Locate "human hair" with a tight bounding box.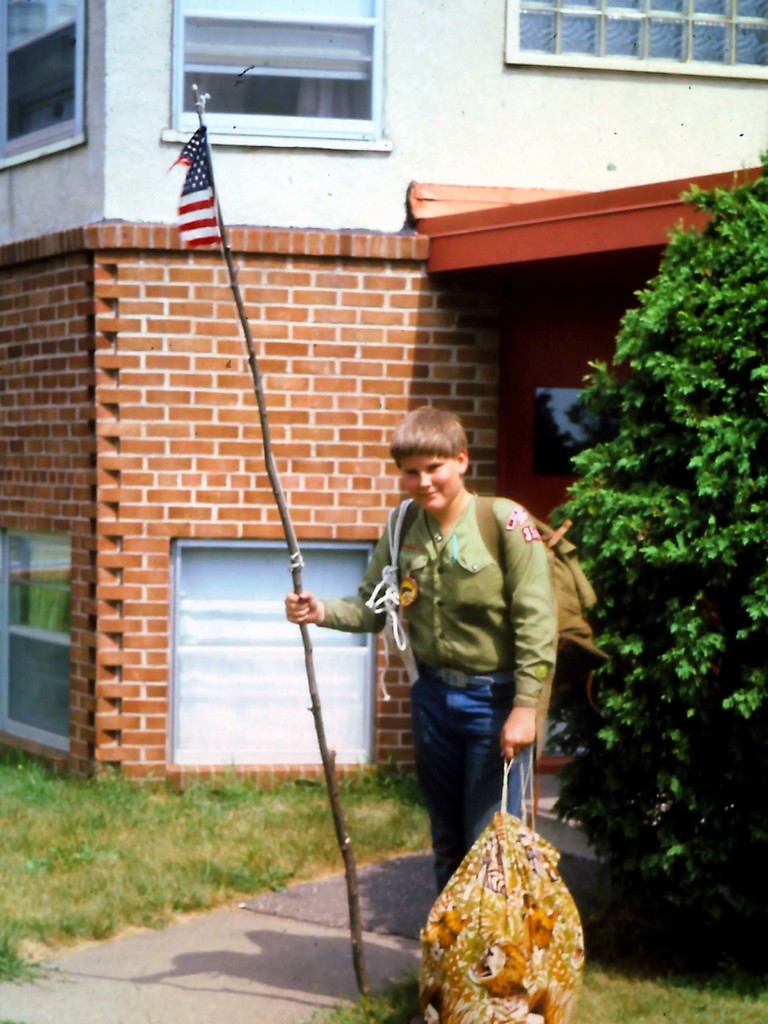
left=387, top=405, right=473, bottom=461.
